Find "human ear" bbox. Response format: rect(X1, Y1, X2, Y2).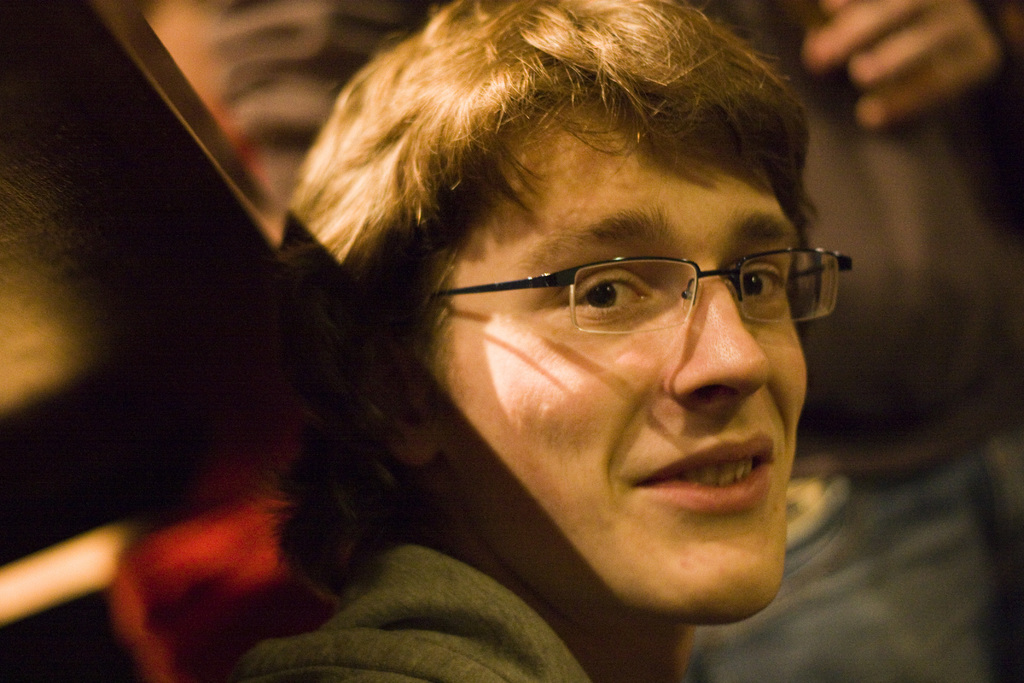
rect(376, 345, 445, 471).
